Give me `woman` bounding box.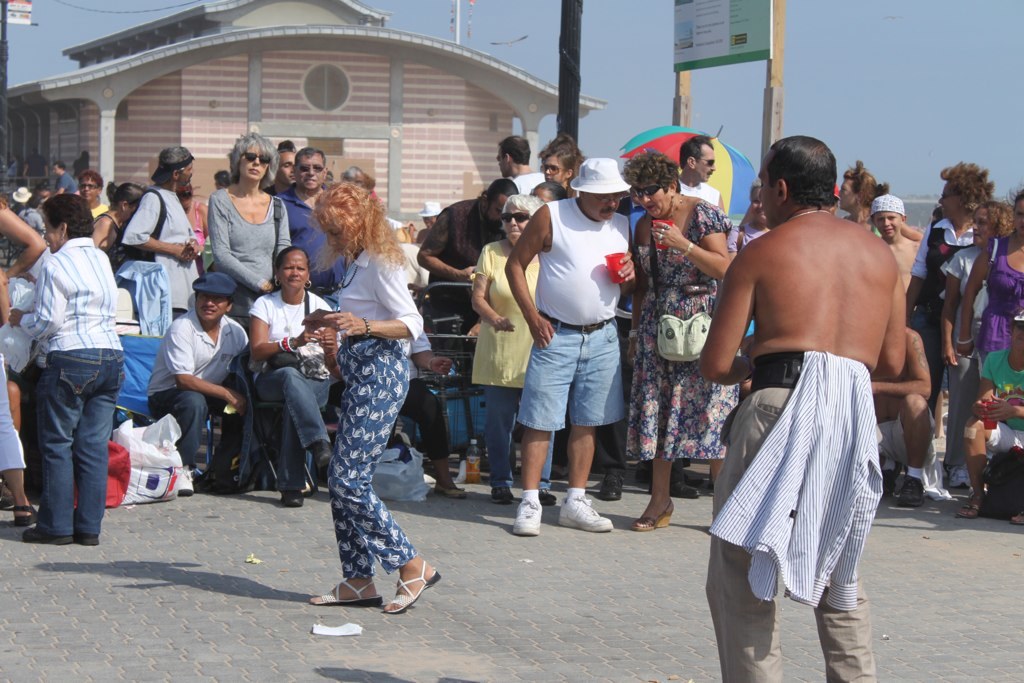
{"x1": 242, "y1": 251, "x2": 341, "y2": 509}.
